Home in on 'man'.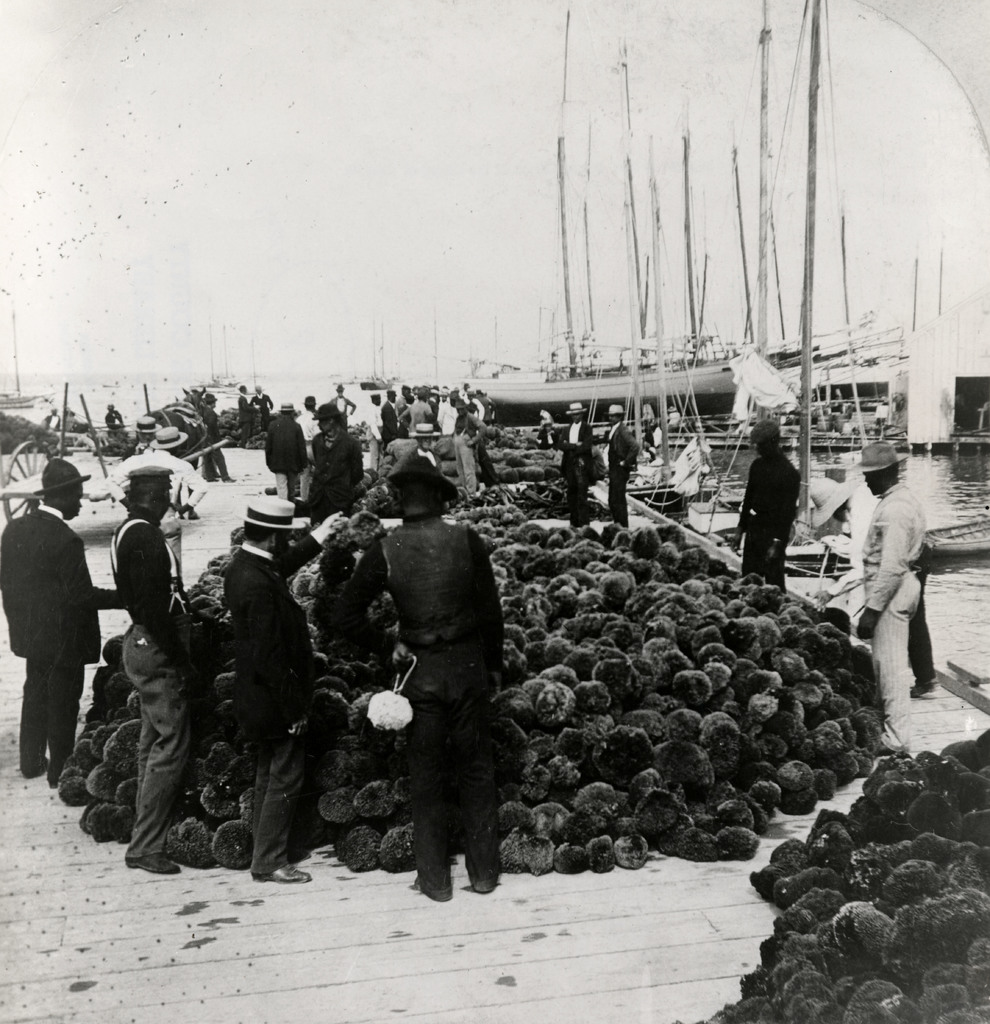
Homed in at <box>727,422,800,590</box>.
